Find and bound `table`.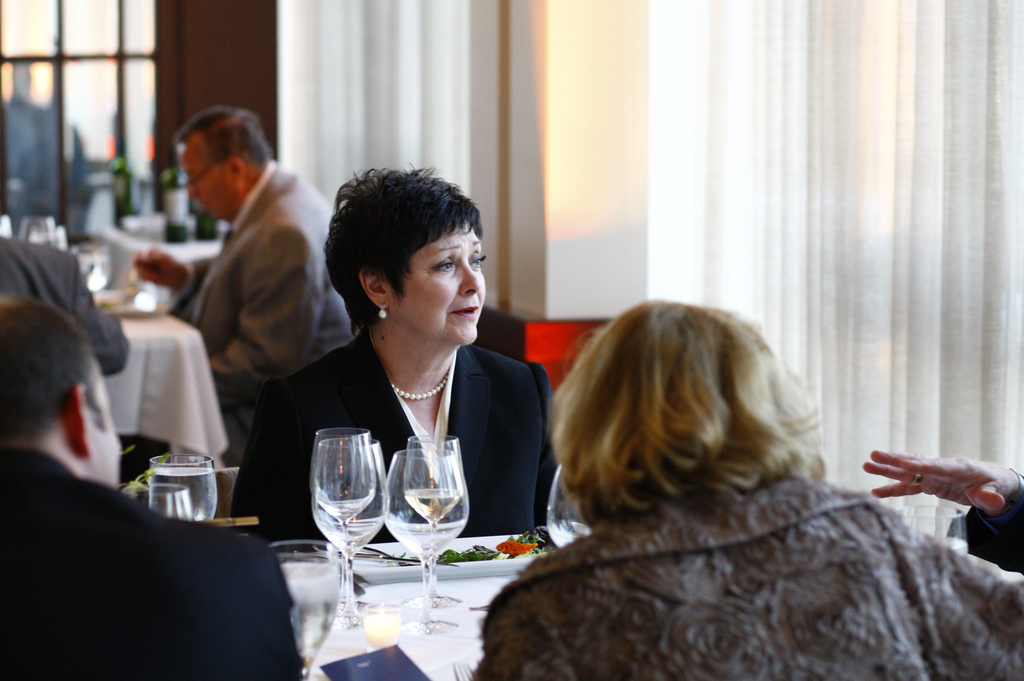
Bound: x1=99 y1=216 x2=227 y2=287.
